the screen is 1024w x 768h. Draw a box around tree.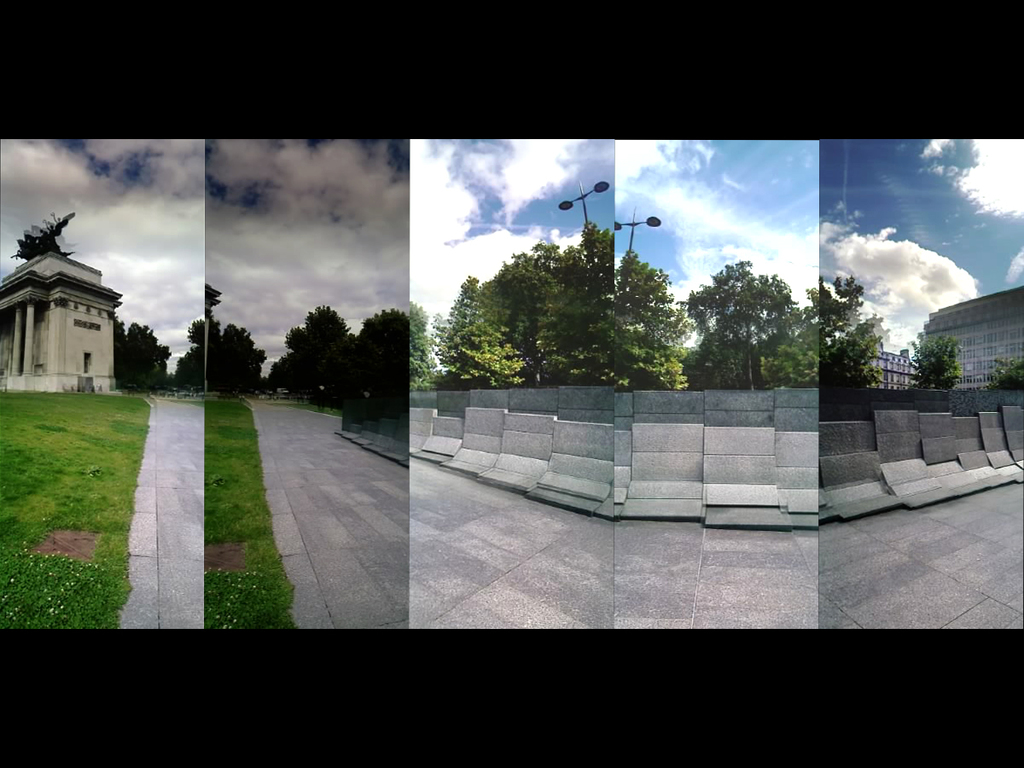
rect(114, 310, 175, 385).
